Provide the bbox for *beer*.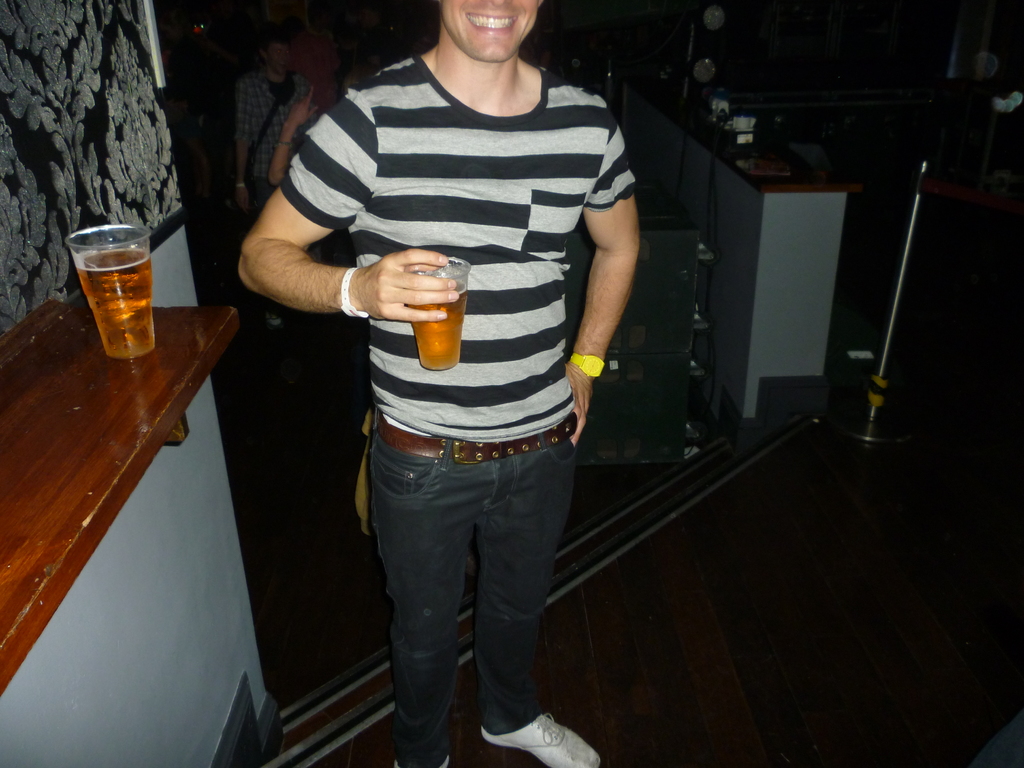
54 218 159 353.
